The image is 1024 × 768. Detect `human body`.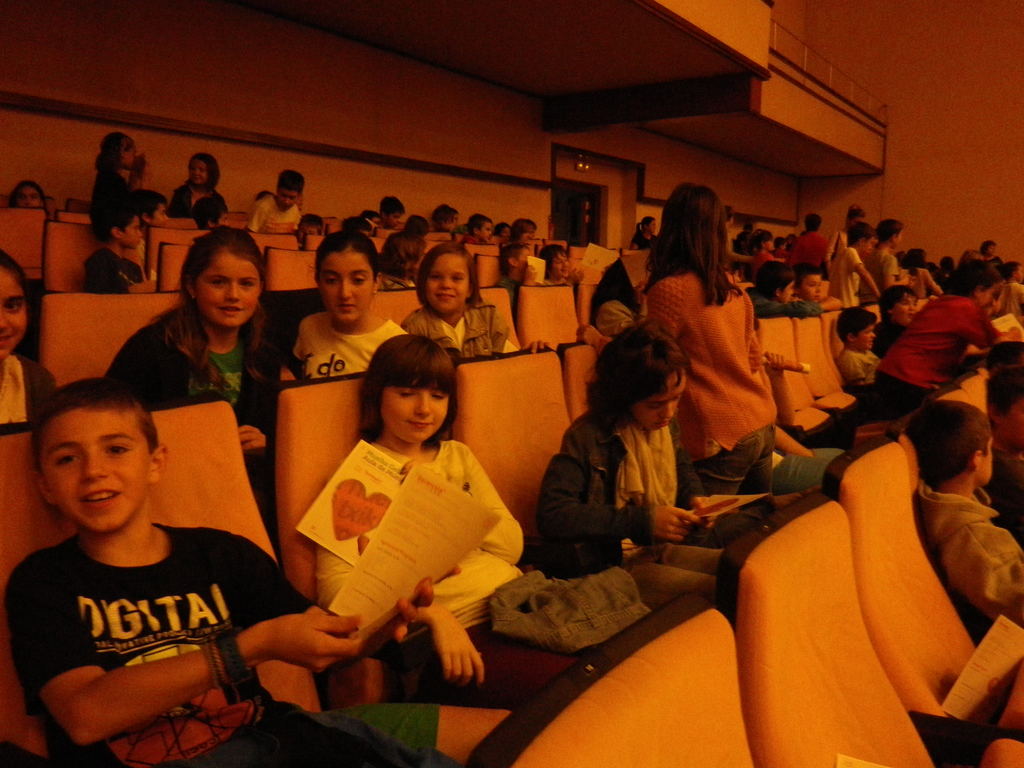
Detection: 1001, 279, 1023, 320.
